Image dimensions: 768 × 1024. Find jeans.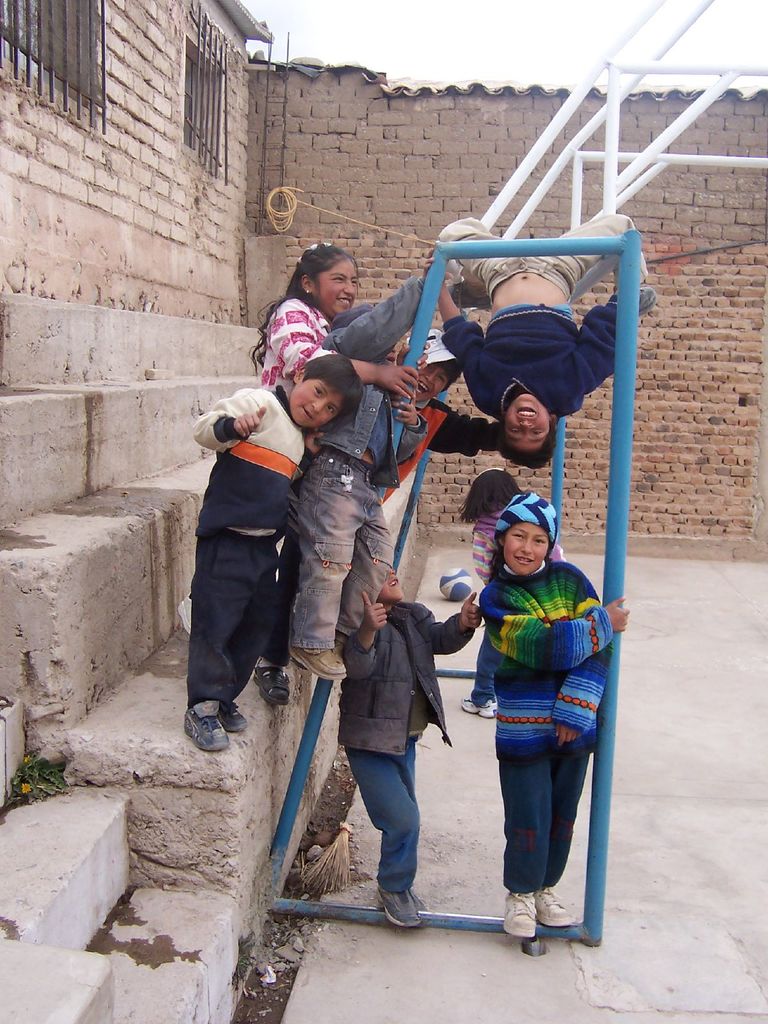
box=[439, 214, 652, 304].
